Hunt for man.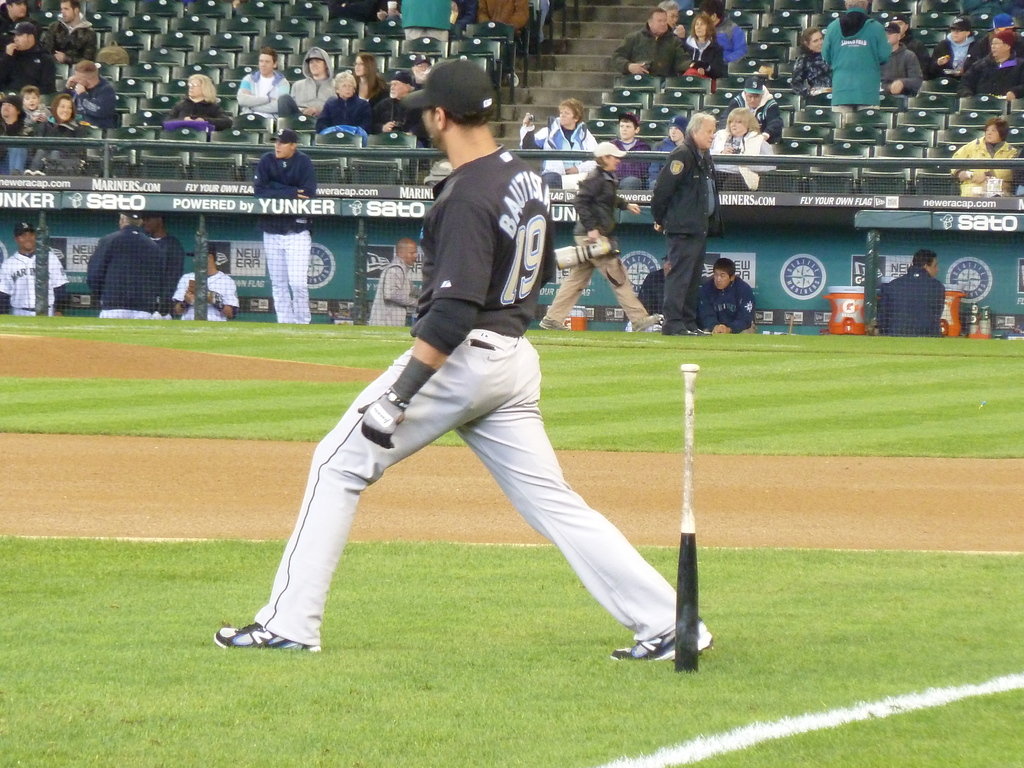
Hunted down at bbox=(253, 127, 317, 323).
